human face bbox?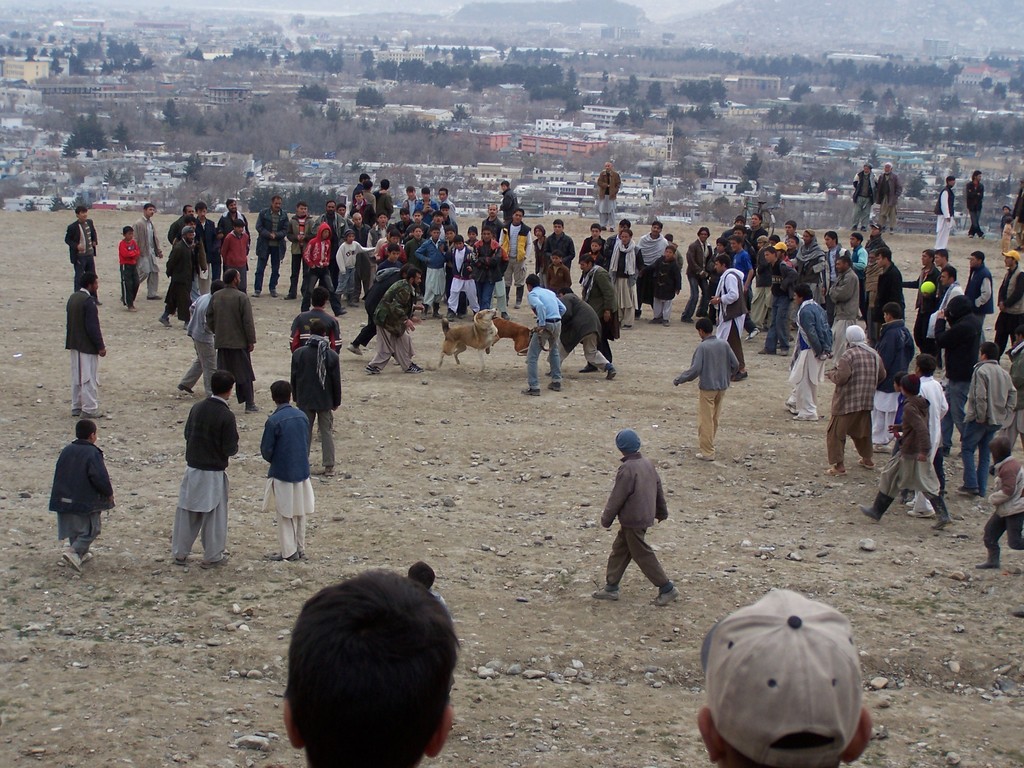
234/223/247/235
